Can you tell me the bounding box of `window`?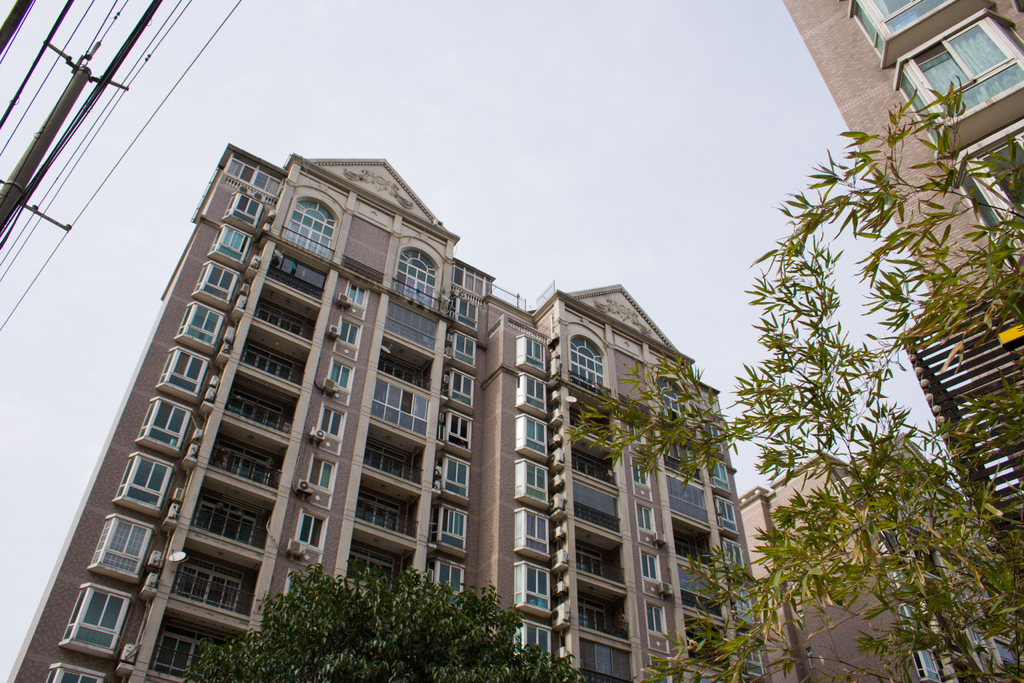
BBox(515, 374, 547, 421).
